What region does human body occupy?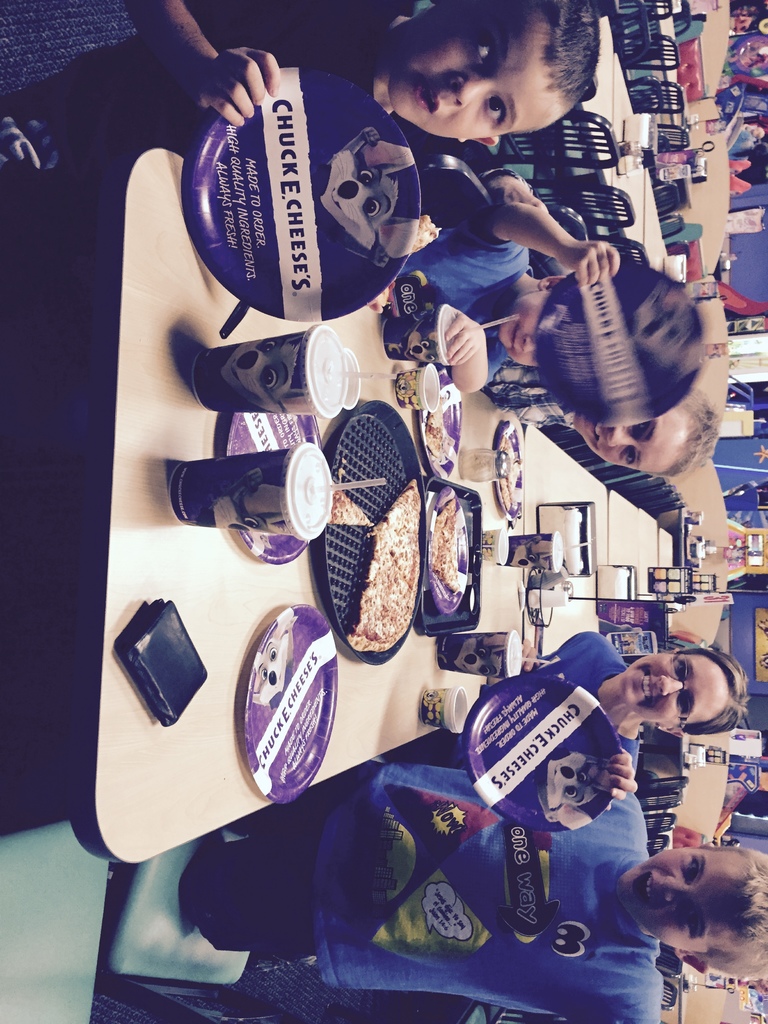
box=[188, 744, 767, 1023].
